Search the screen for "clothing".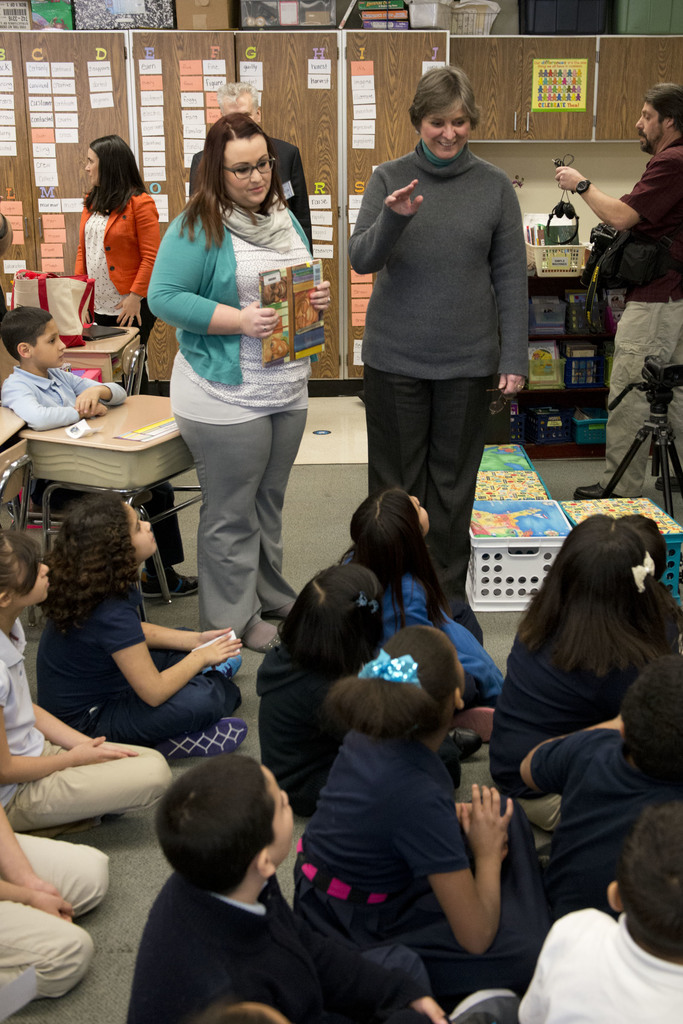
Found at [left=0, top=364, right=185, bottom=564].
